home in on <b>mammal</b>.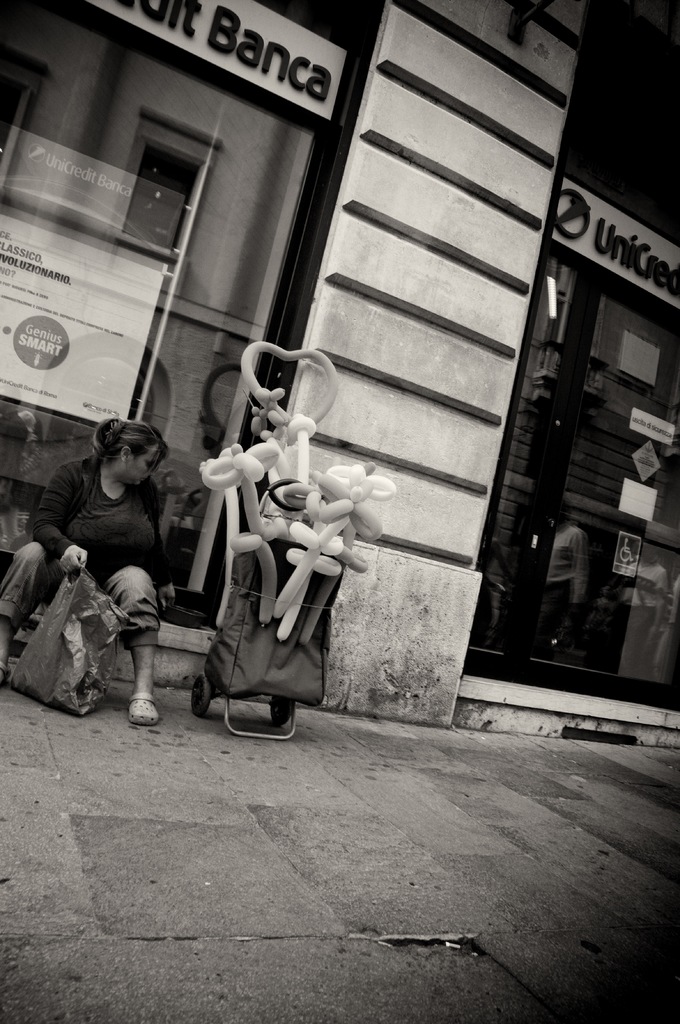
Homed in at (19,416,189,709).
